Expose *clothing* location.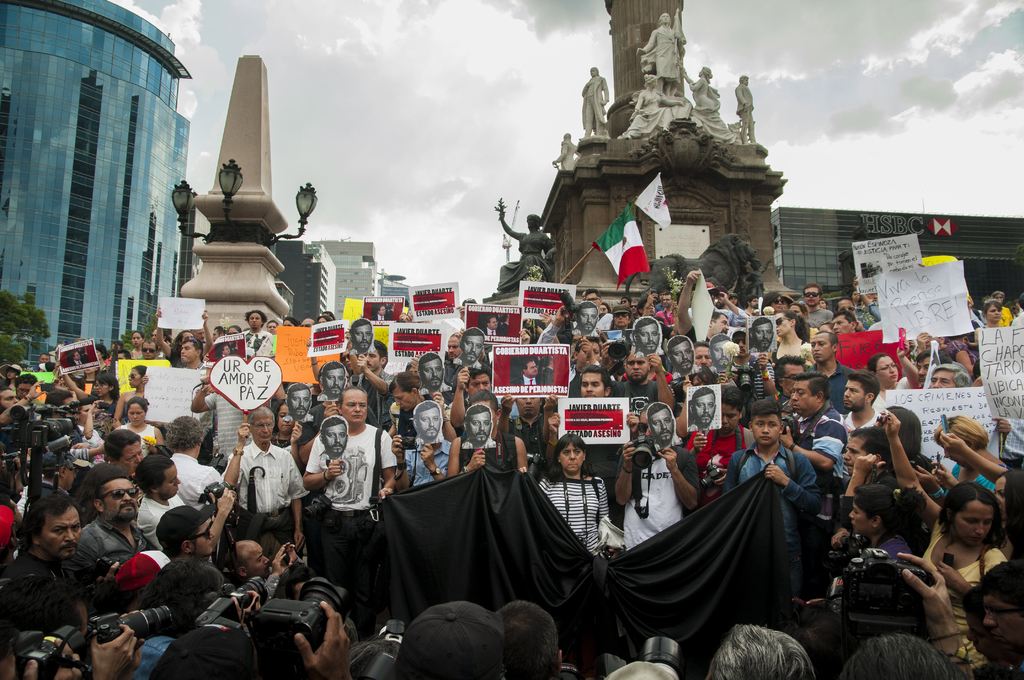
Exposed at 996/309/1013/327.
